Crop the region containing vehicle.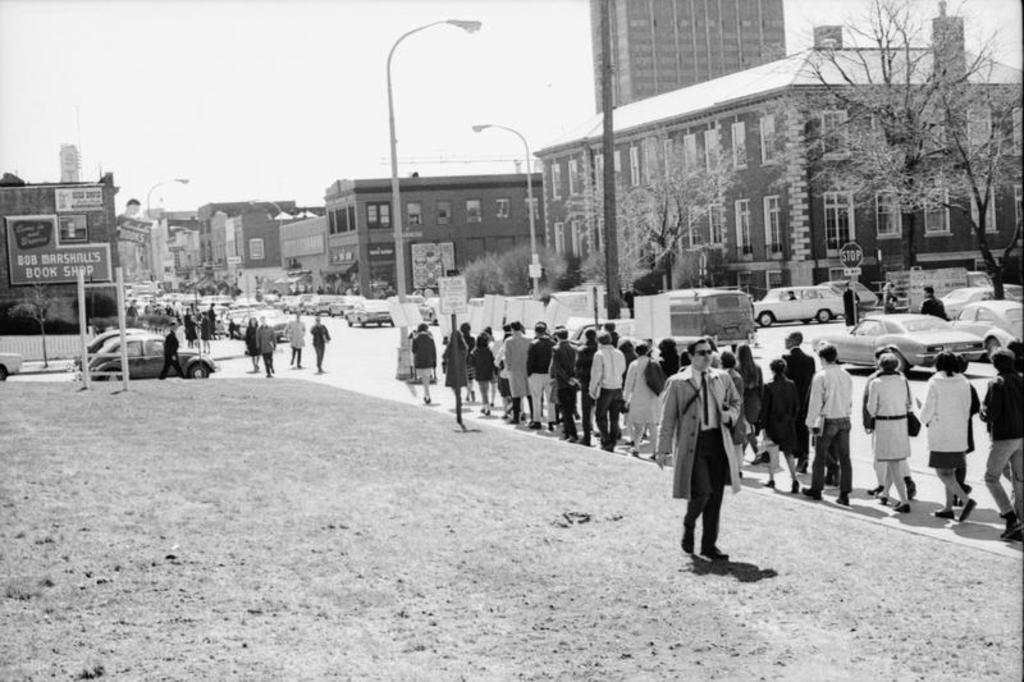
Crop region: detection(636, 288, 753, 339).
